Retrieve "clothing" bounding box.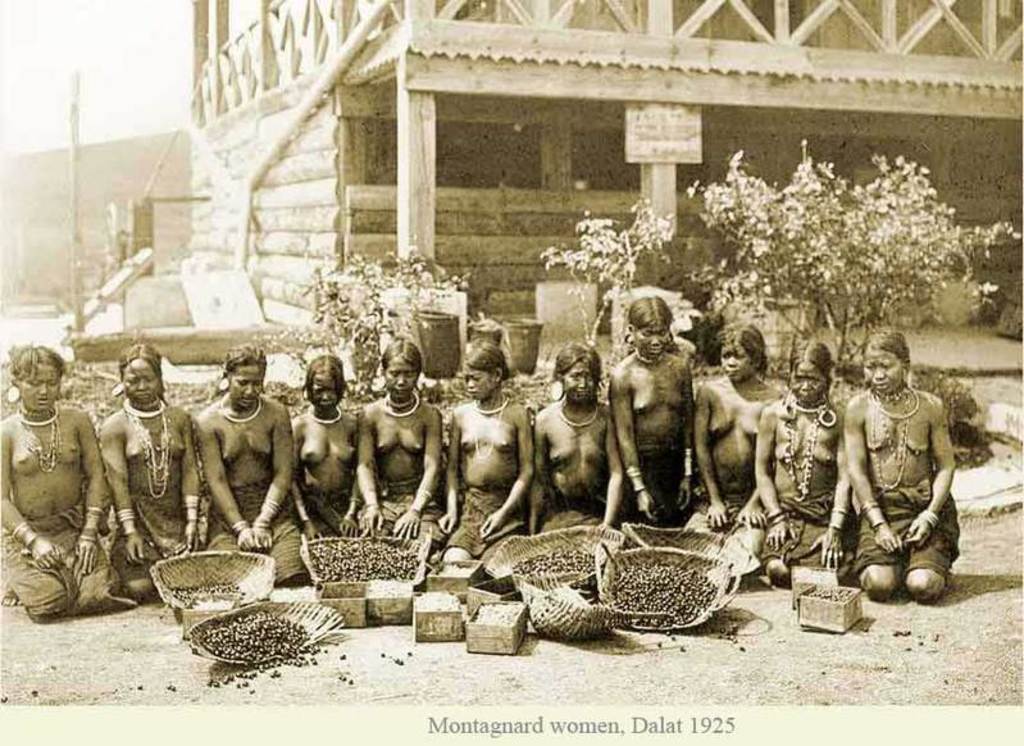
Bounding box: x1=3, y1=513, x2=115, y2=615.
